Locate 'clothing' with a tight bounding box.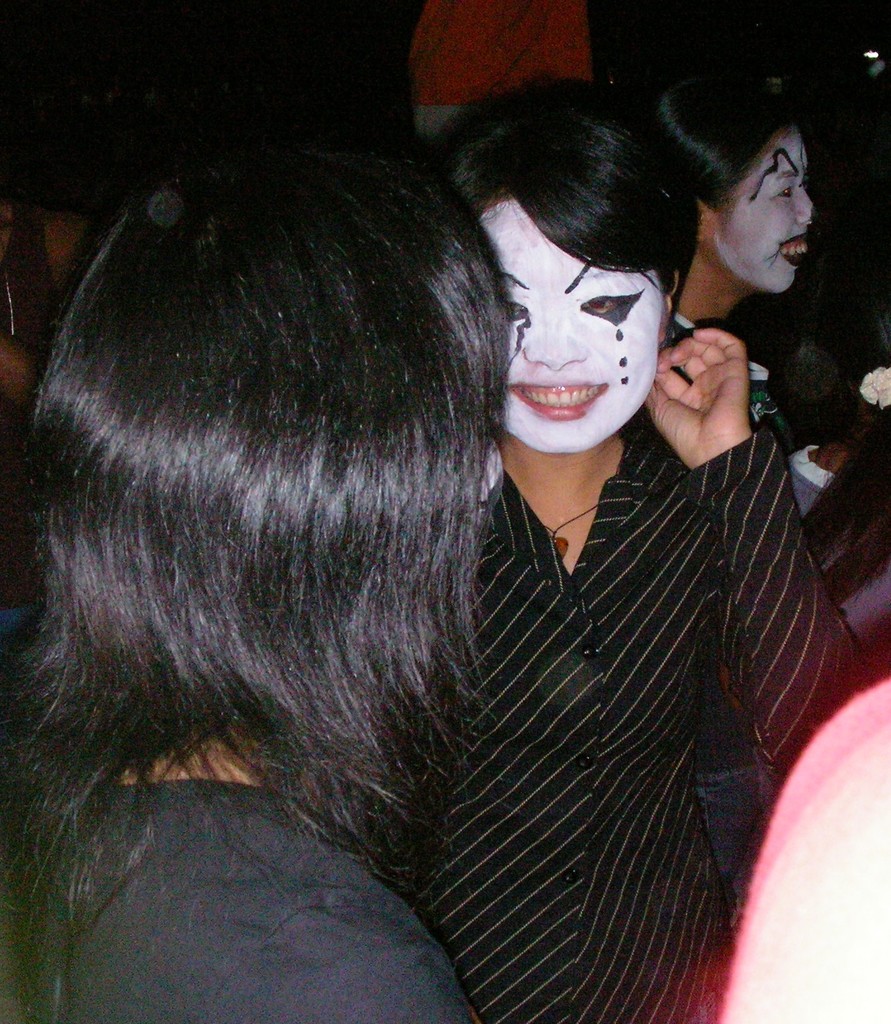
pyautogui.locateOnScreen(705, 668, 890, 1023).
